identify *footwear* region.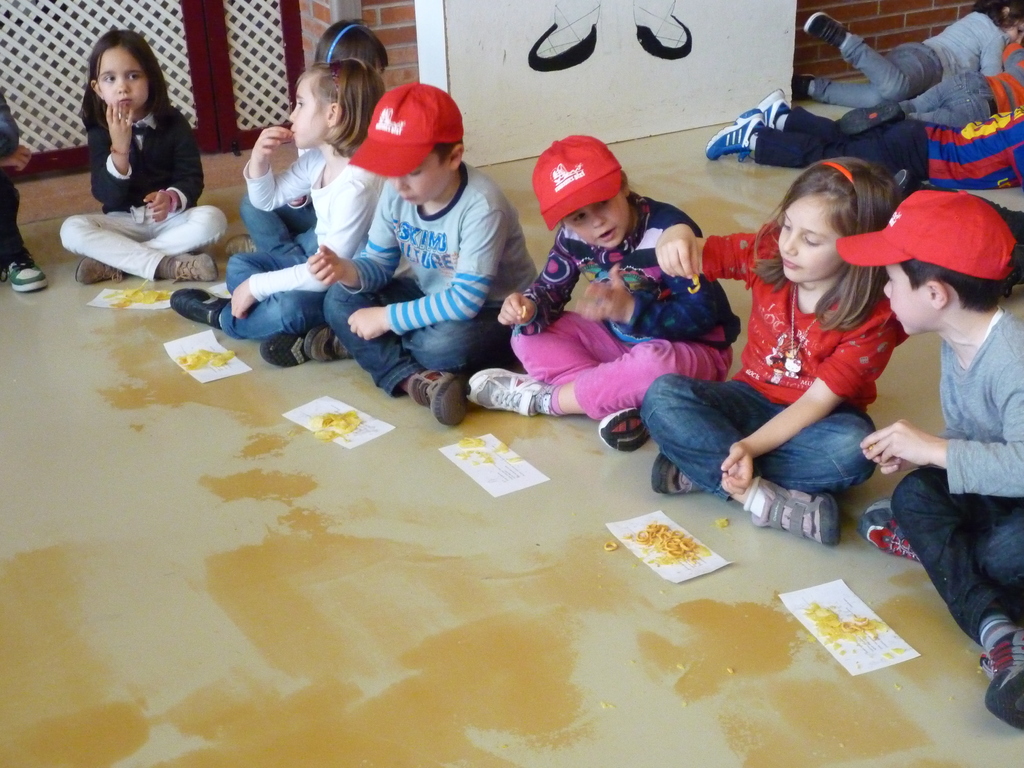
Region: rect(639, 13, 691, 61).
